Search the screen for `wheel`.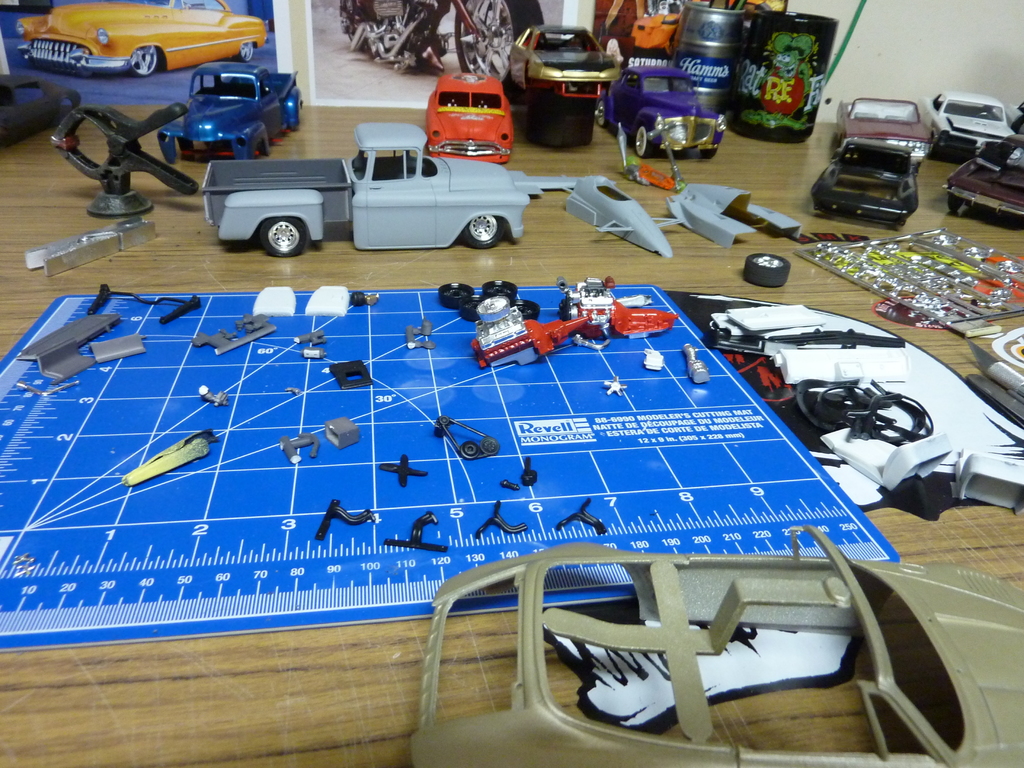
Found at 133, 47, 158, 77.
